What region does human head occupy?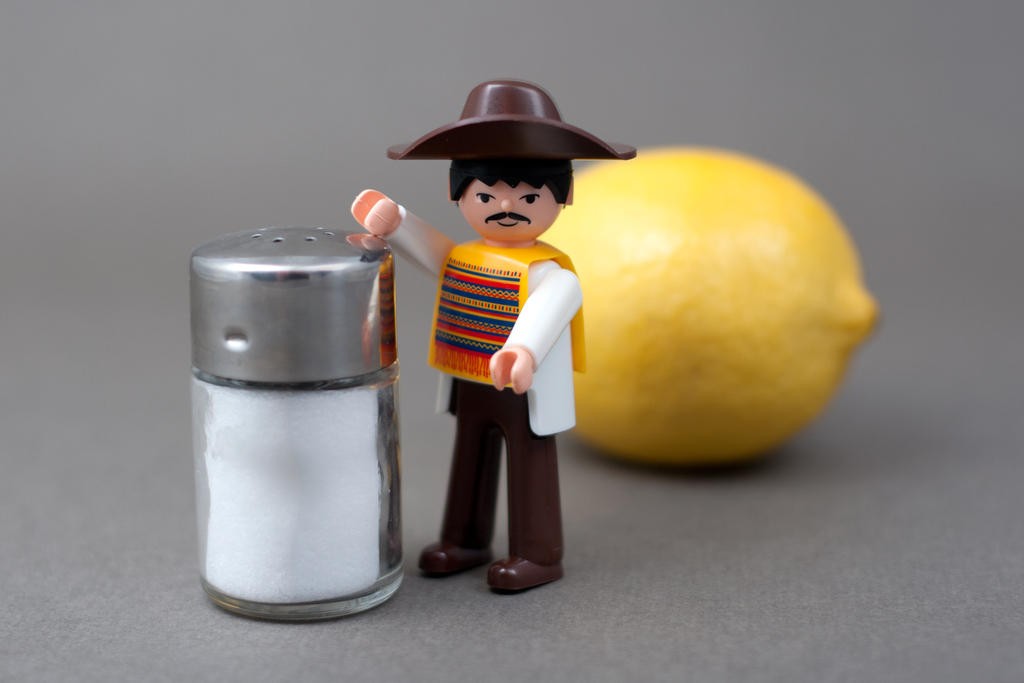
(left=447, top=153, right=571, bottom=240).
